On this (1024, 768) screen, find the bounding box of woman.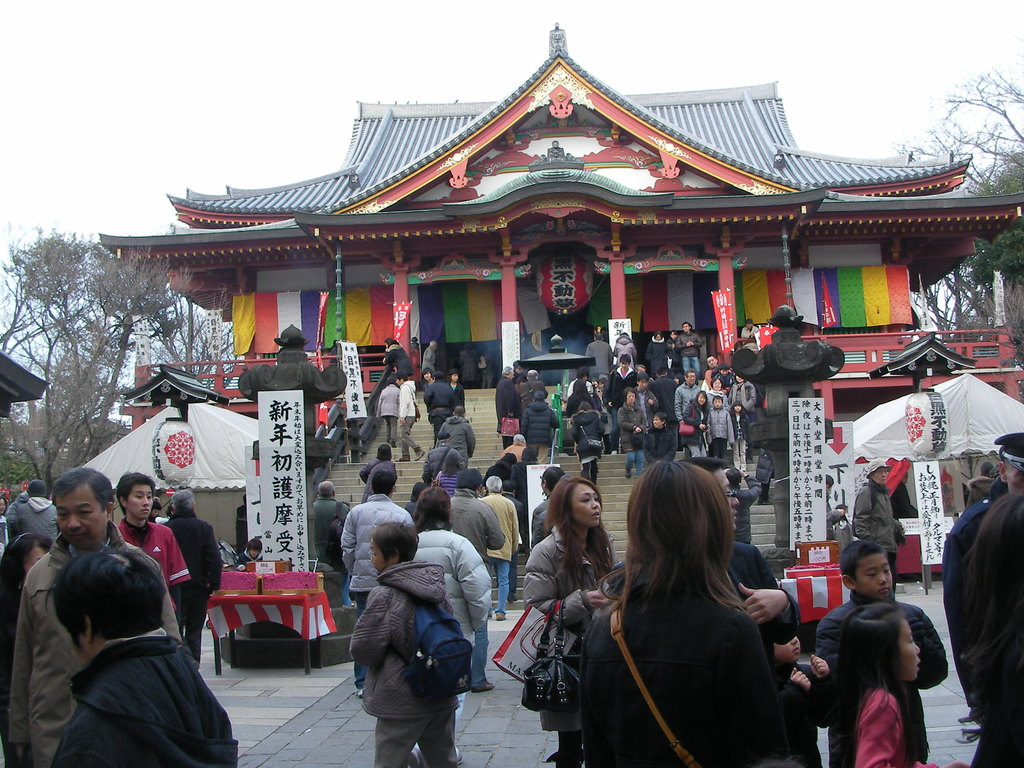
Bounding box: 705, 376, 733, 413.
